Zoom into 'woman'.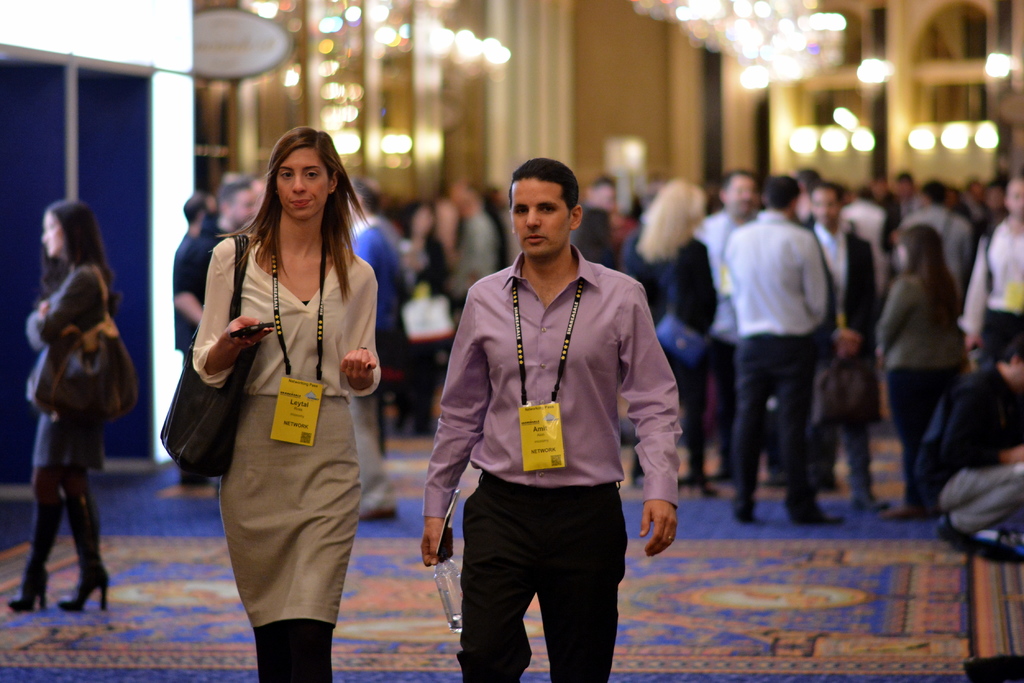
Zoom target: 394,203,474,439.
